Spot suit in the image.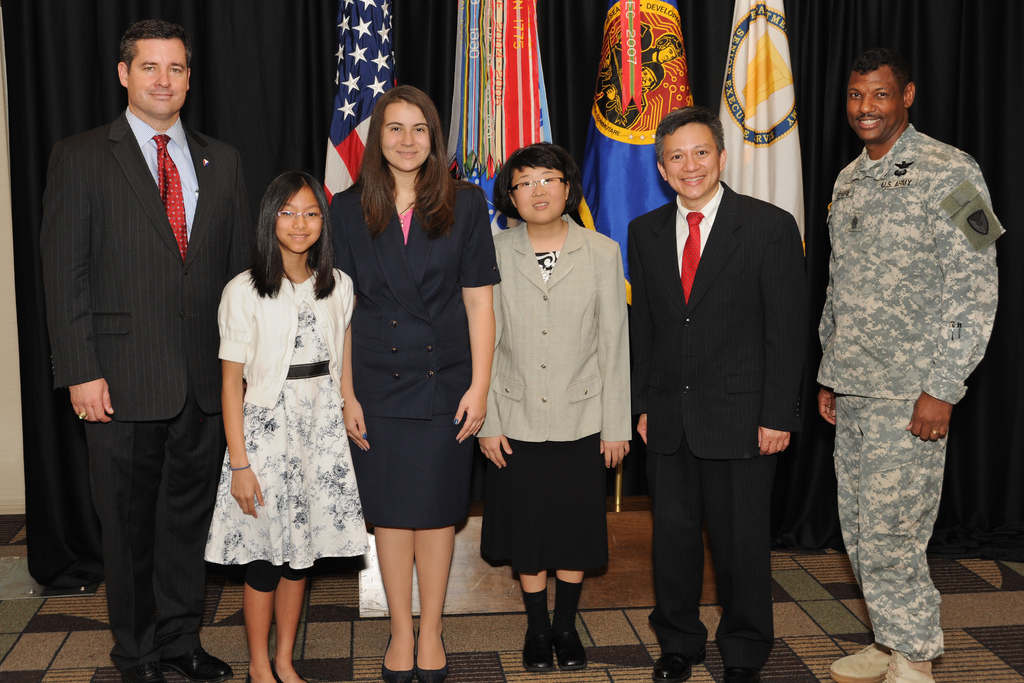
suit found at bbox=(472, 216, 627, 441).
